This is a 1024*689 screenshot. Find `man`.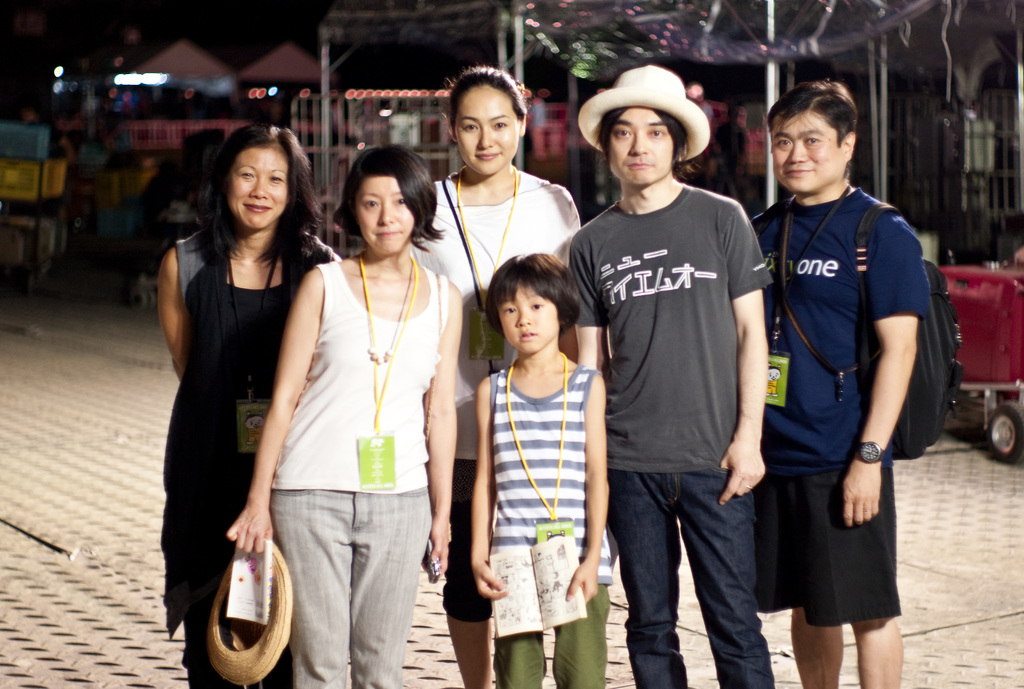
Bounding box: (724, 69, 935, 688).
